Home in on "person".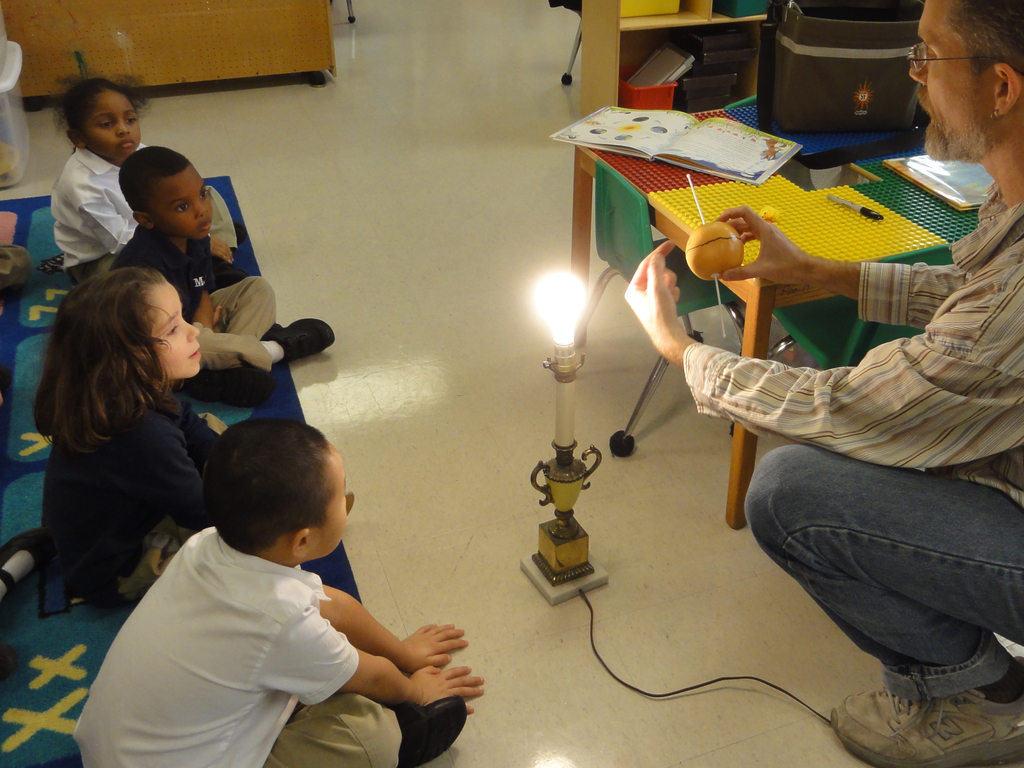
Homed in at 88,420,468,767.
